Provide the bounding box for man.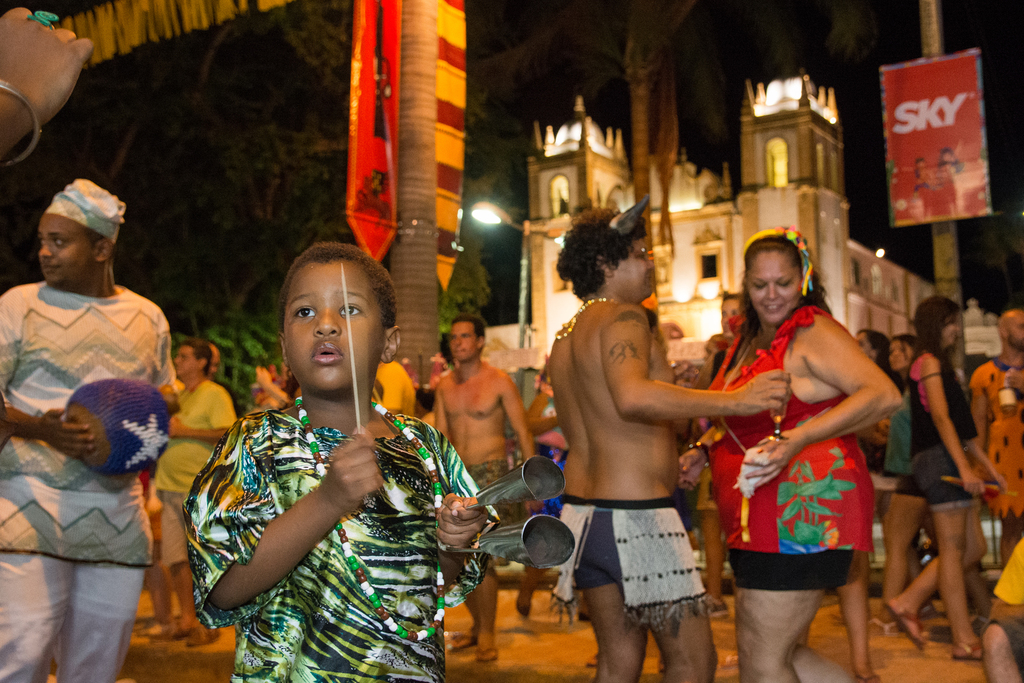
965 308 1023 566.
